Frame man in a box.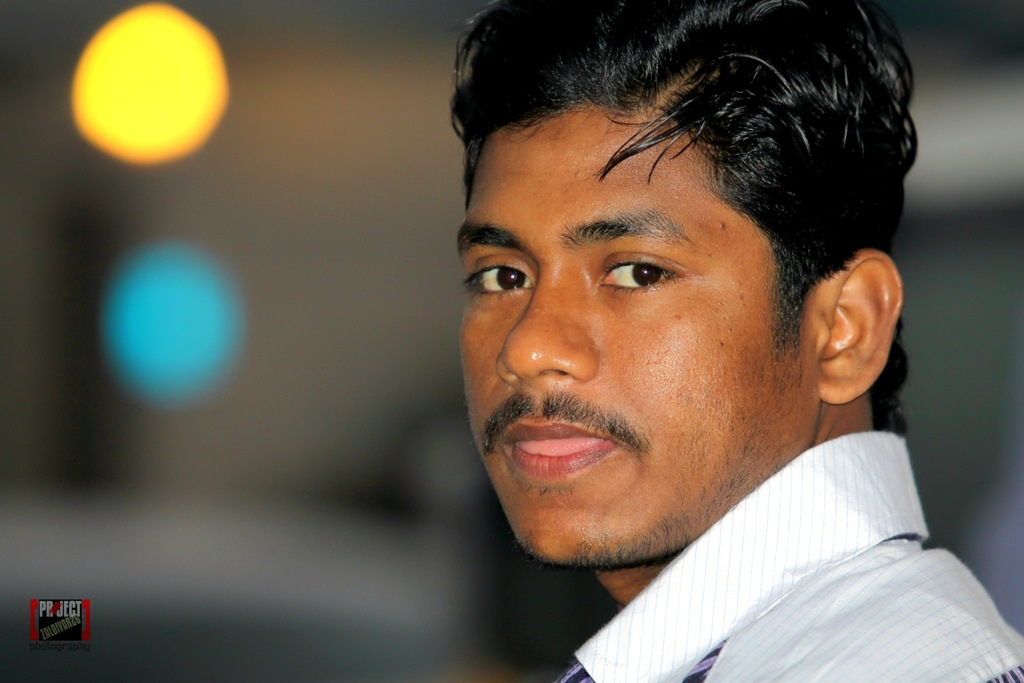
bbox(333, 25, 1001, 661).
